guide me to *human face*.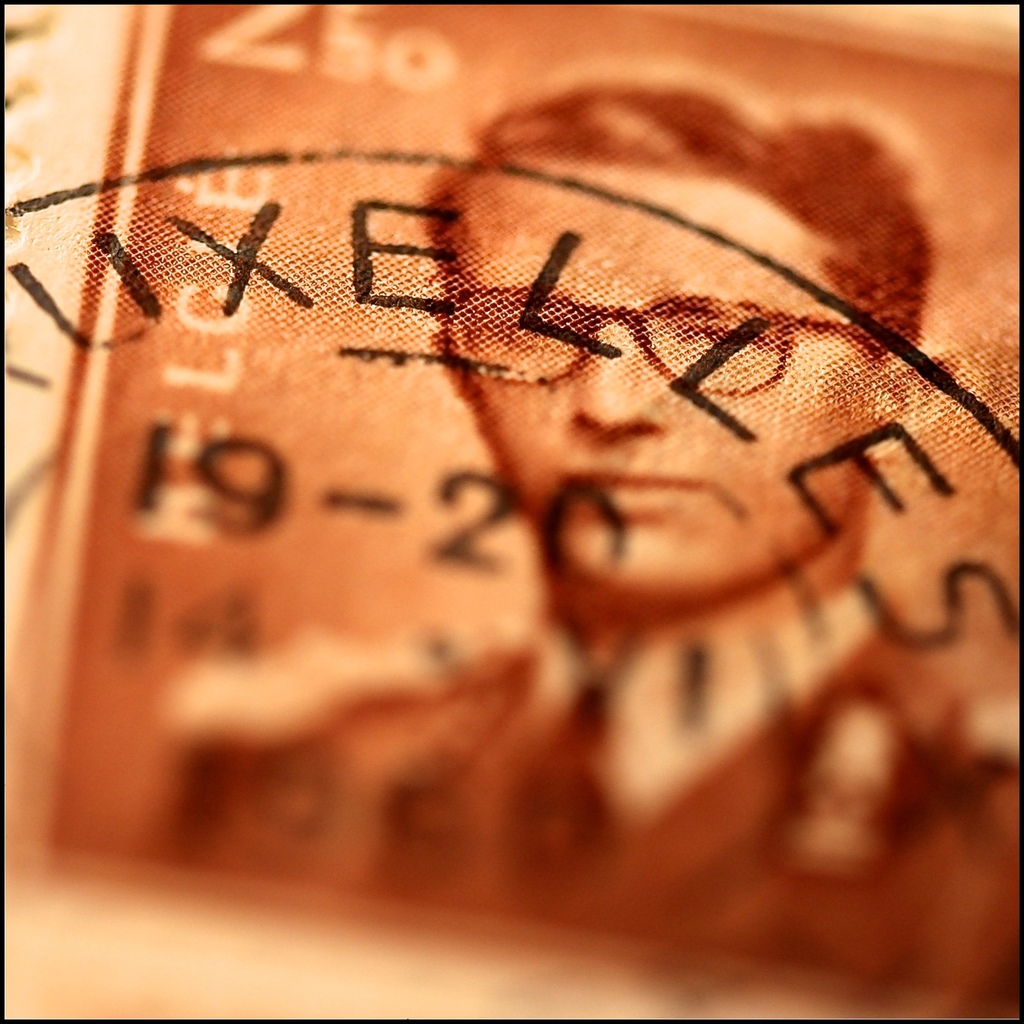
Guidance: locate(437, 152, 881, 599).
